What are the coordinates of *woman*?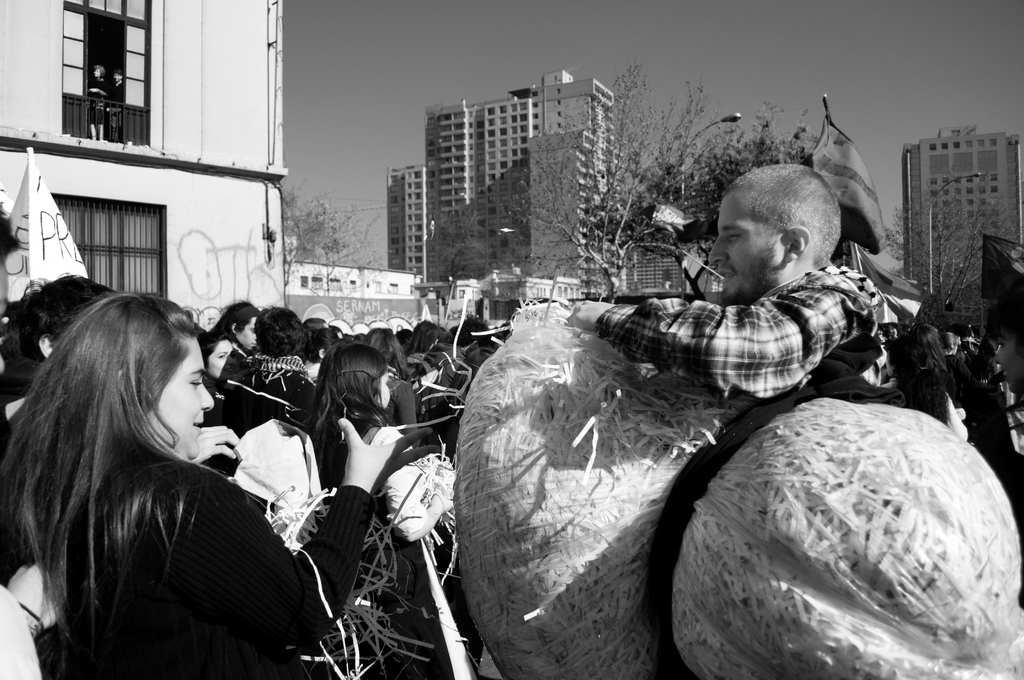
region(988, 280, 1023, 395).
